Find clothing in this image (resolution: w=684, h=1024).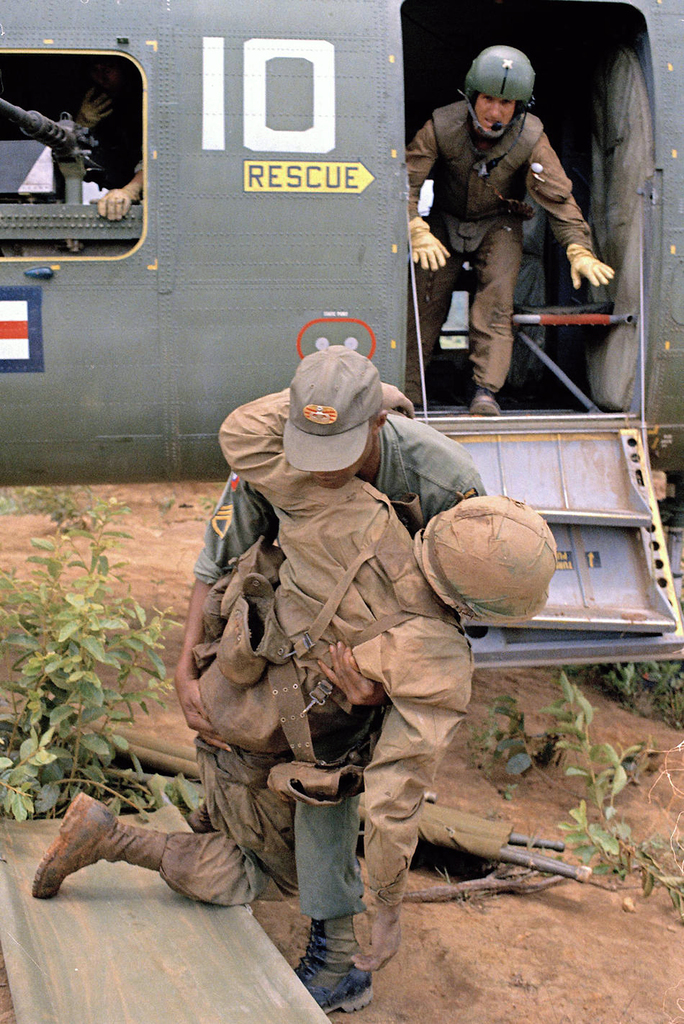
box(154, 385, 471, 910).
